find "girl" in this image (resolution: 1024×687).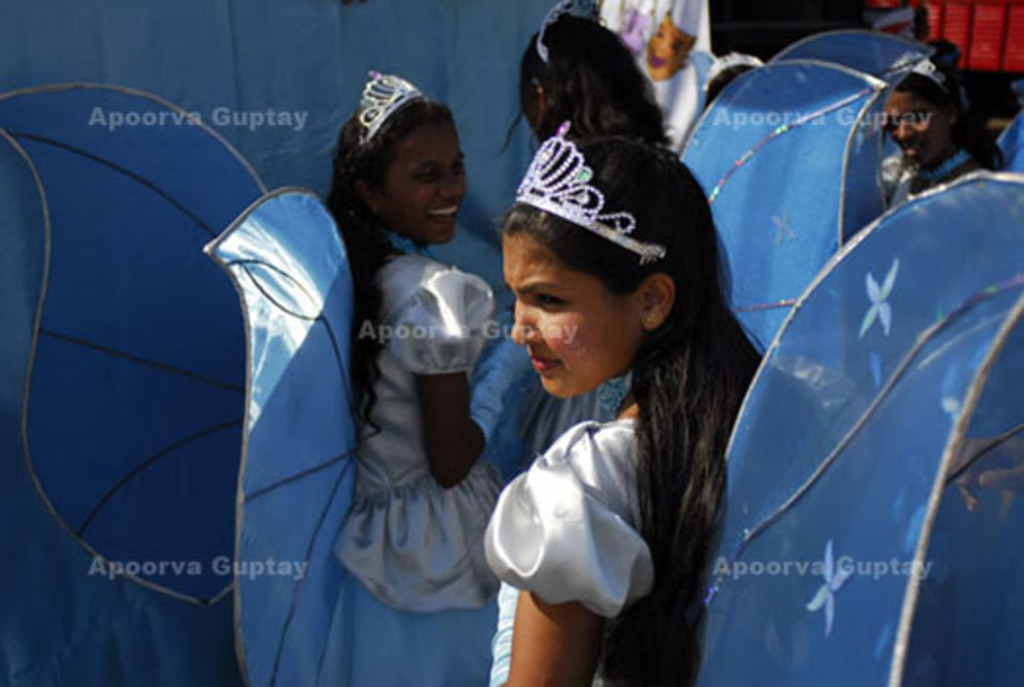
882:41:1022:203.
